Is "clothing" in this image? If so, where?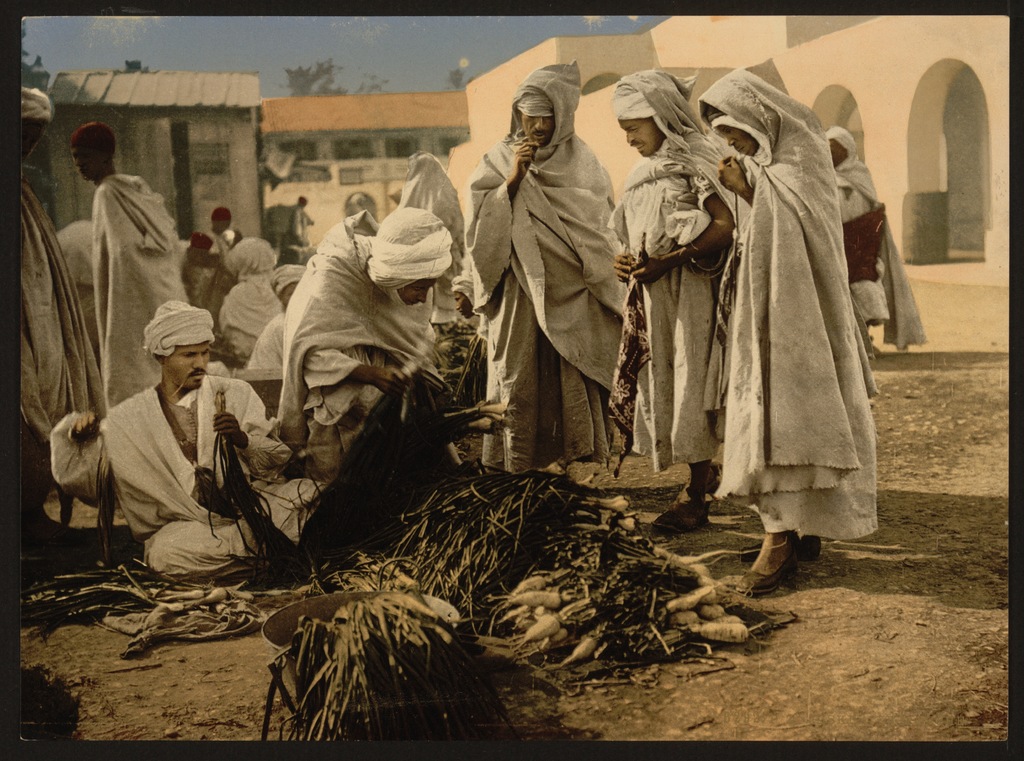
Yes, at [207, 266, 305, 361].
